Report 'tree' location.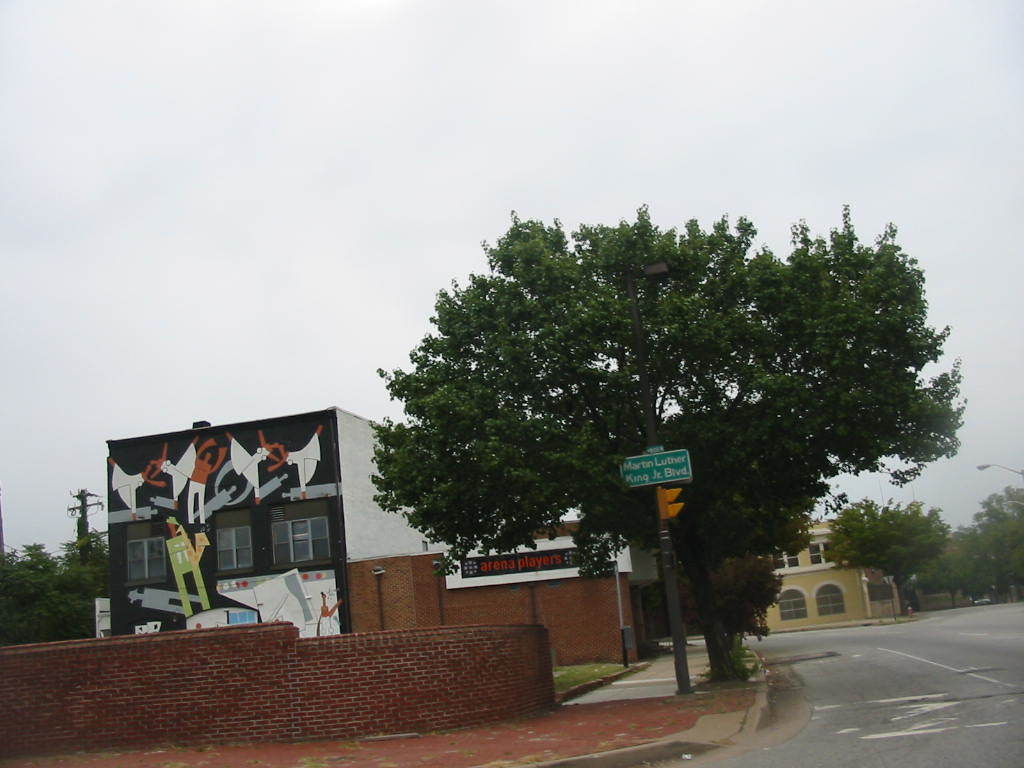
Report: 571:400:832:669.
